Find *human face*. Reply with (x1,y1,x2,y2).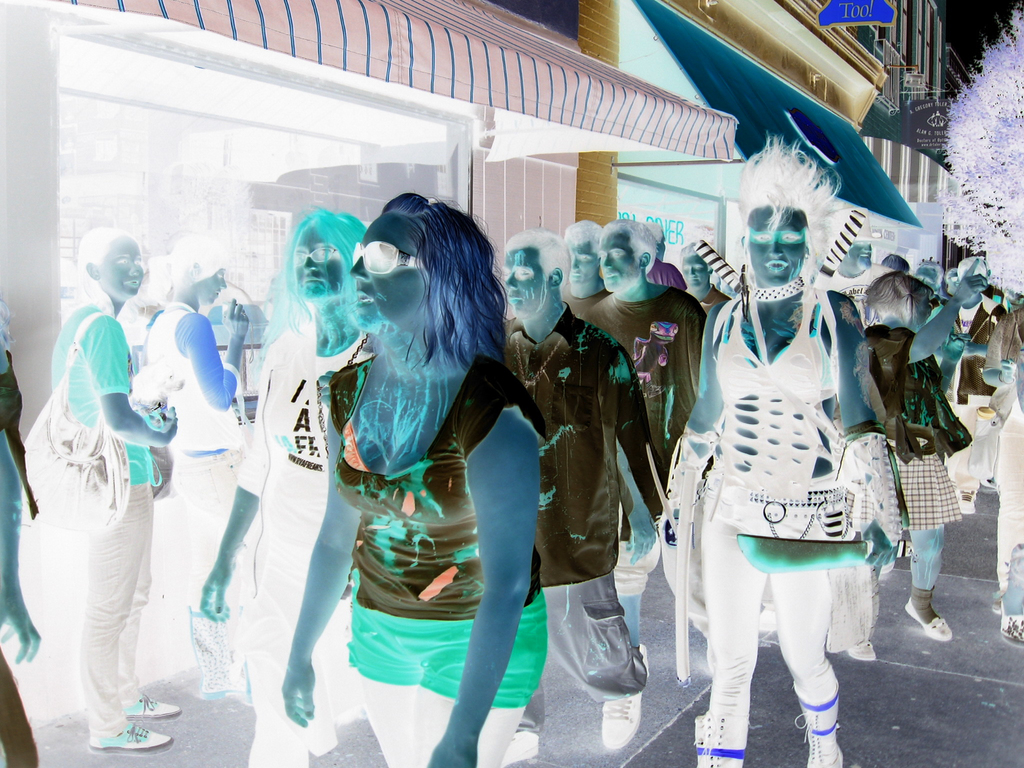
(292,221,342,299).
